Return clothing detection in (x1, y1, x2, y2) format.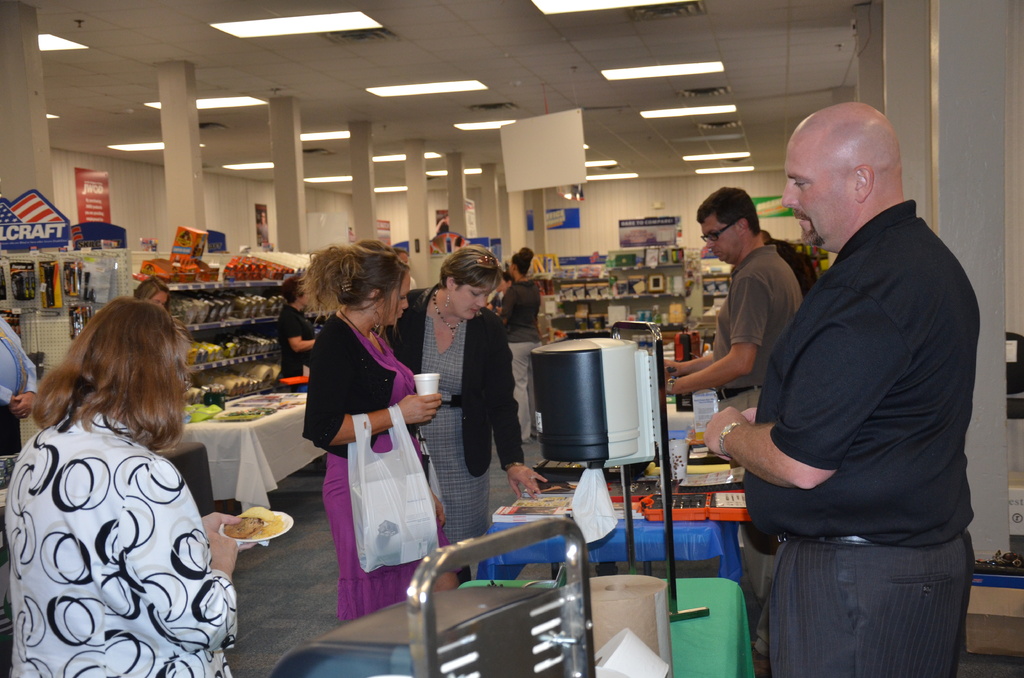
(767, 239, 817, 293).
